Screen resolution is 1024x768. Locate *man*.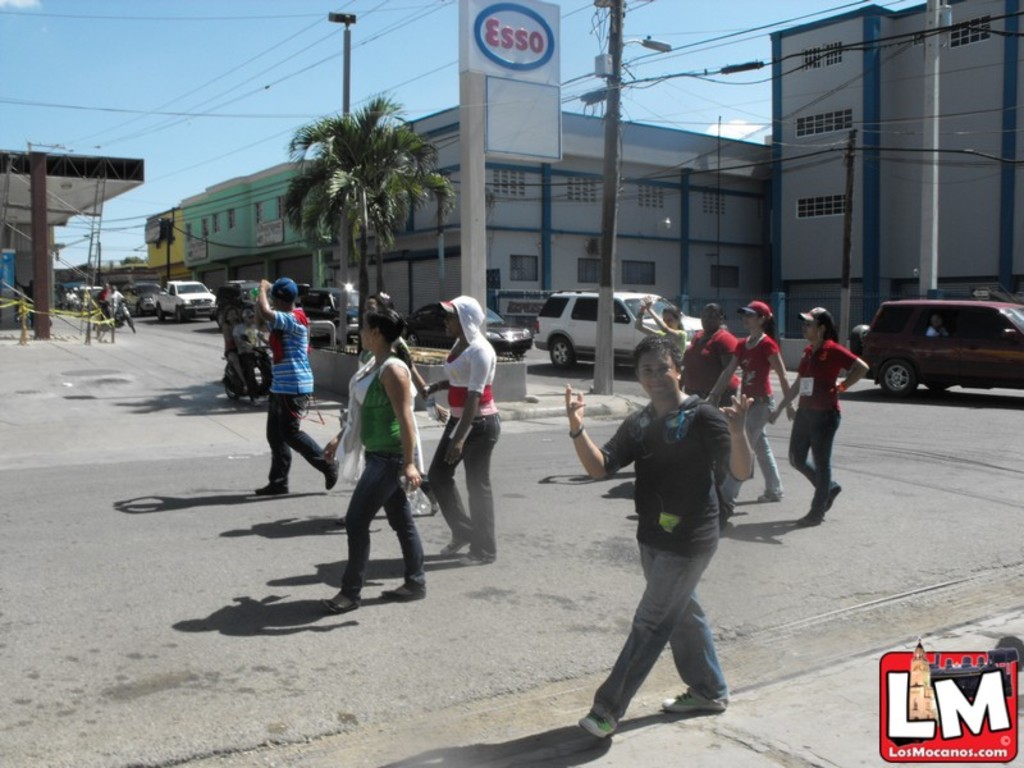
box=[253, 279, 339, 495].
